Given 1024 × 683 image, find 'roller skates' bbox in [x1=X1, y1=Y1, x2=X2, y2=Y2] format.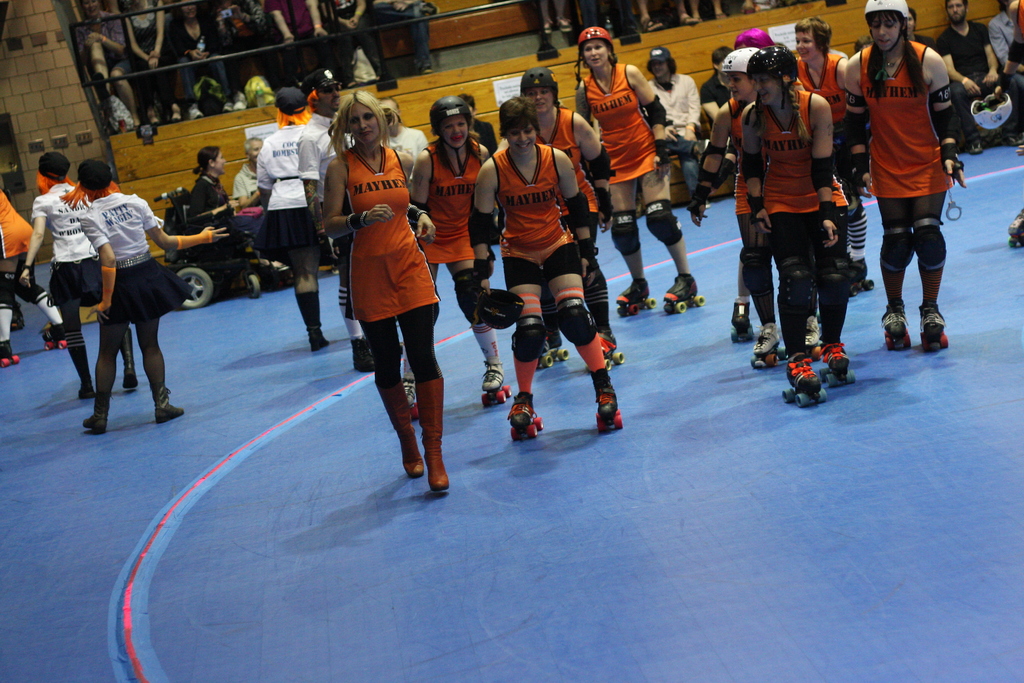
[x1=820, y1=345, x2=855, y2=390].
